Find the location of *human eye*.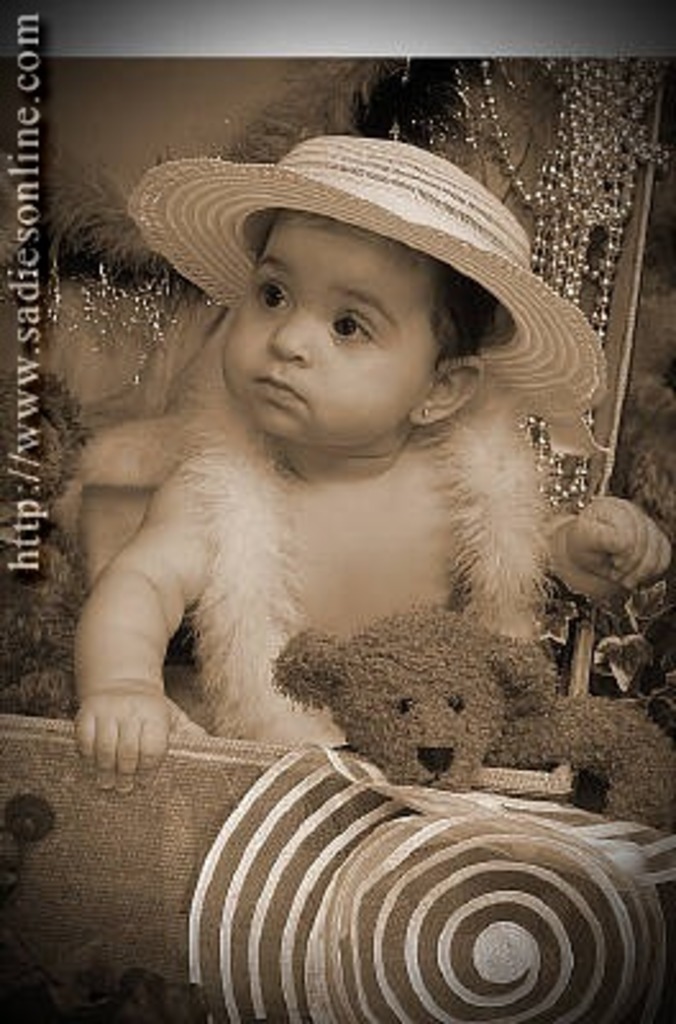
Location: [248,279,297,320].
